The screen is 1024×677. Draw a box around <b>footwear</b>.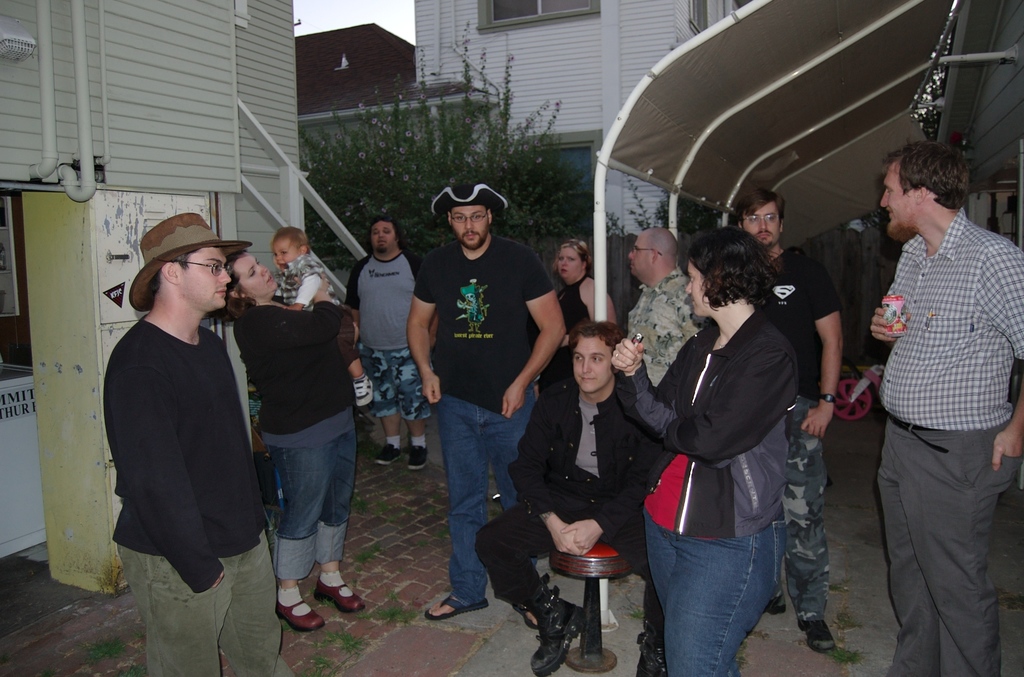
503, 603, 538, 633.
